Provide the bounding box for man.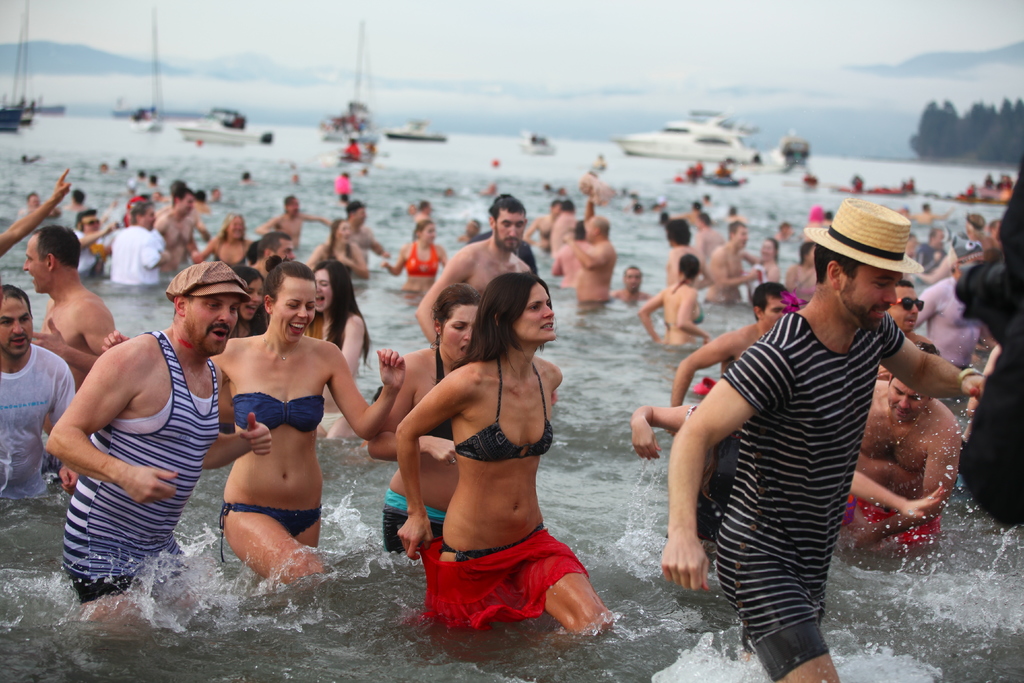
detection(692, 206, 728, 252).
